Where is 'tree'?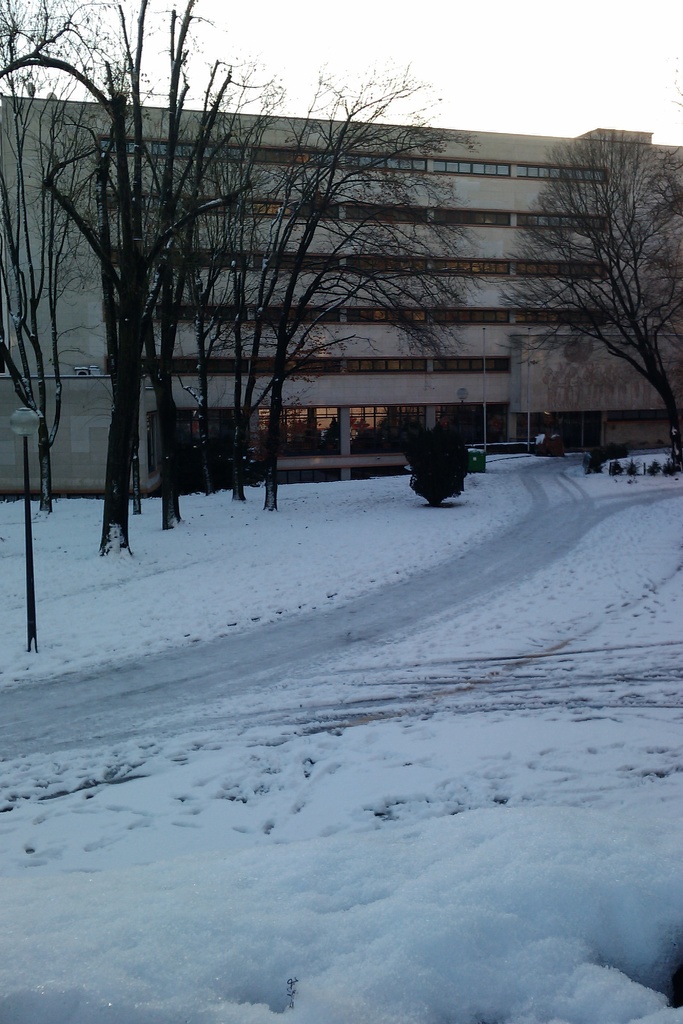
bbox=[513, 118, 682, 460].
